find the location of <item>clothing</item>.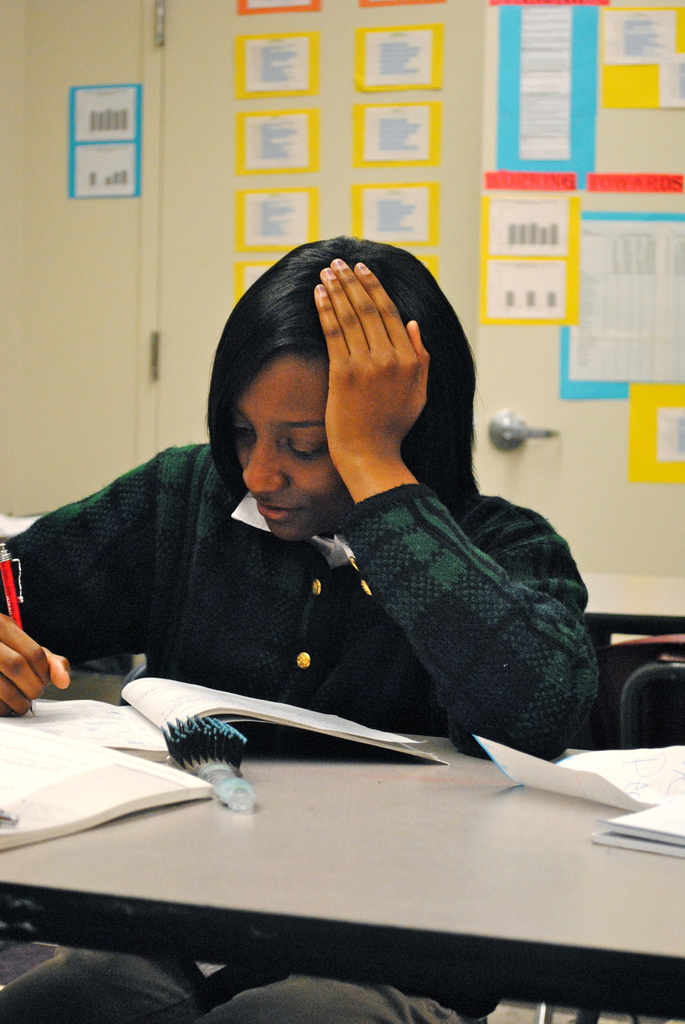
Location: <box>22,399,631,756</box>.
